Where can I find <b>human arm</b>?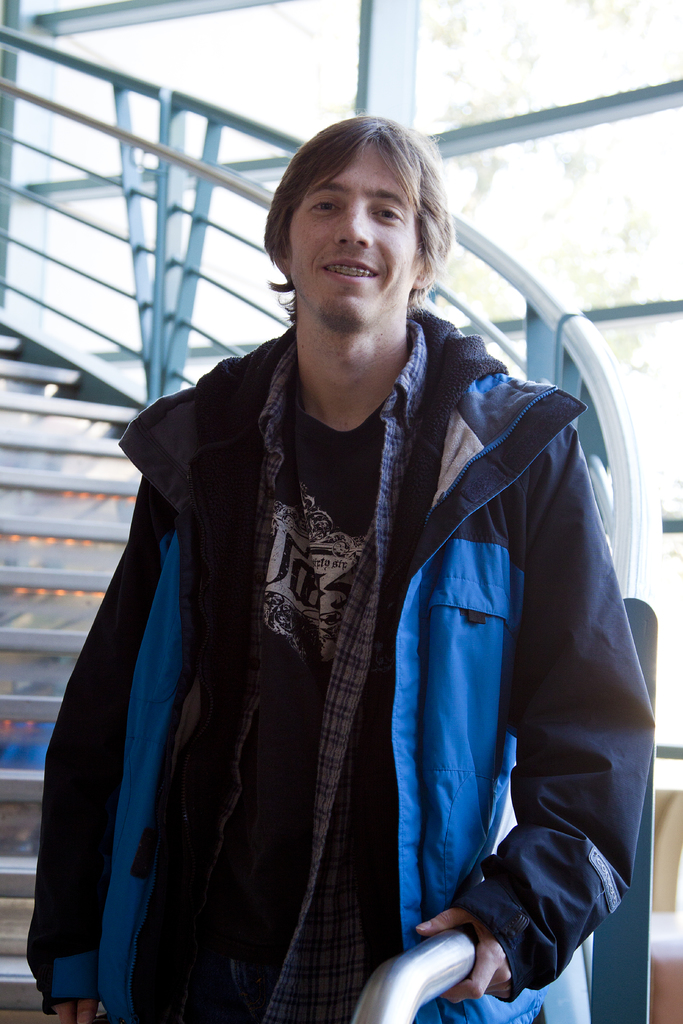
You can find it at region(392, 477, 614, 986).
